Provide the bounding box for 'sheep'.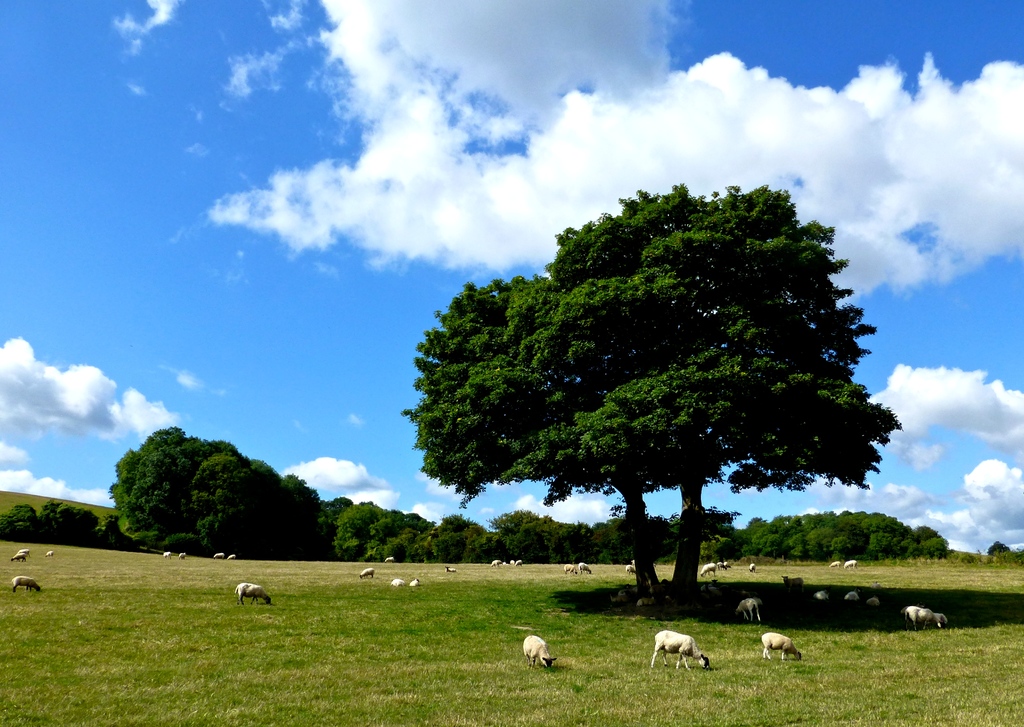
bbox=[12, 552, 27, 564].
